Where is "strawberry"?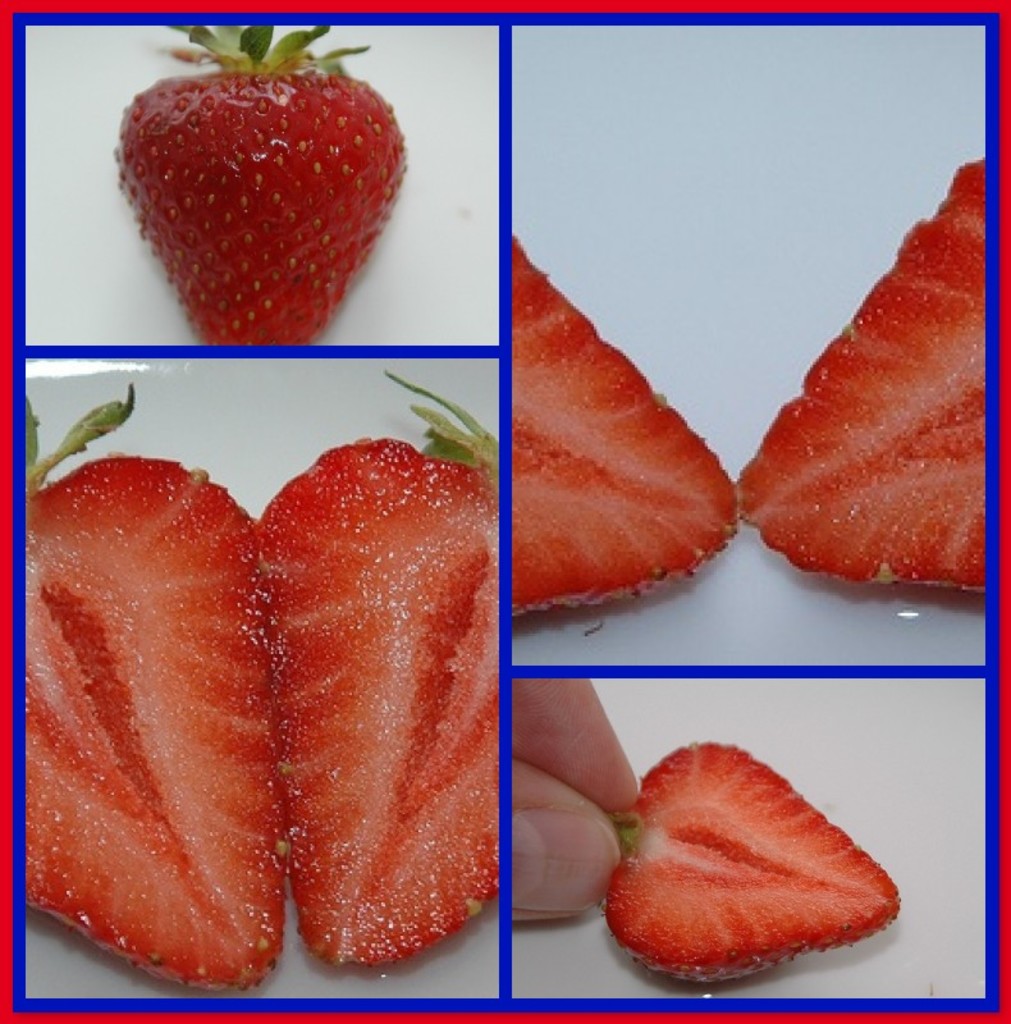
[left=732, top=170, right=992, bottom=589].
